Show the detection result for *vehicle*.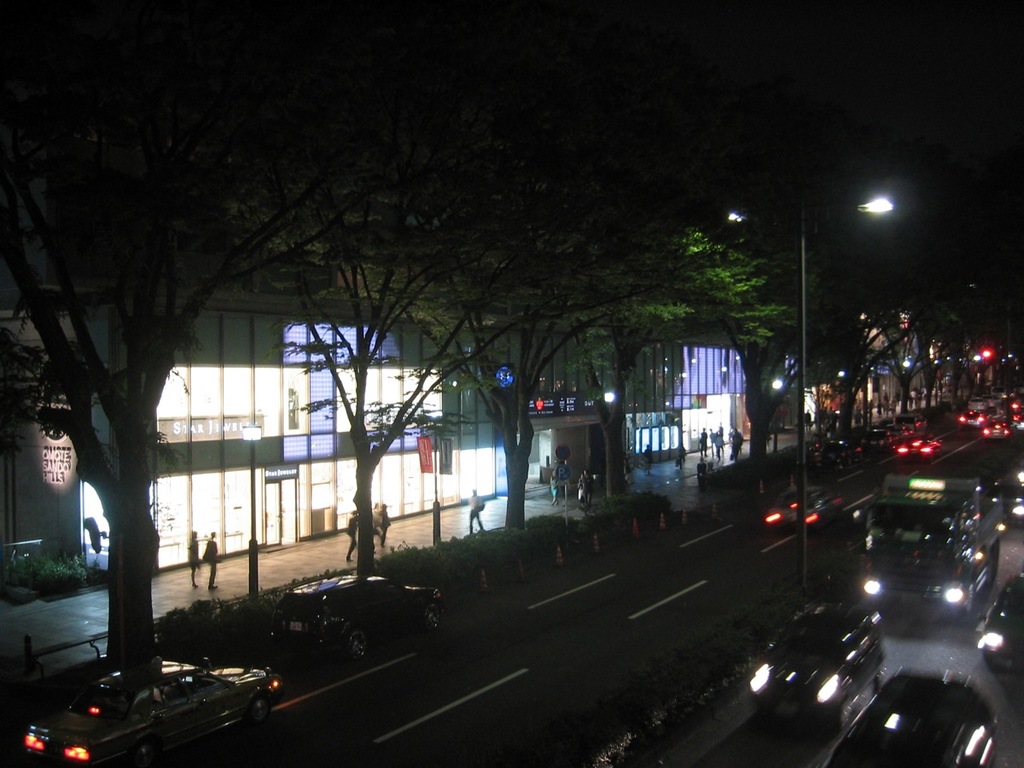
[x1=752, y1=602, x2=884, y2=723].
